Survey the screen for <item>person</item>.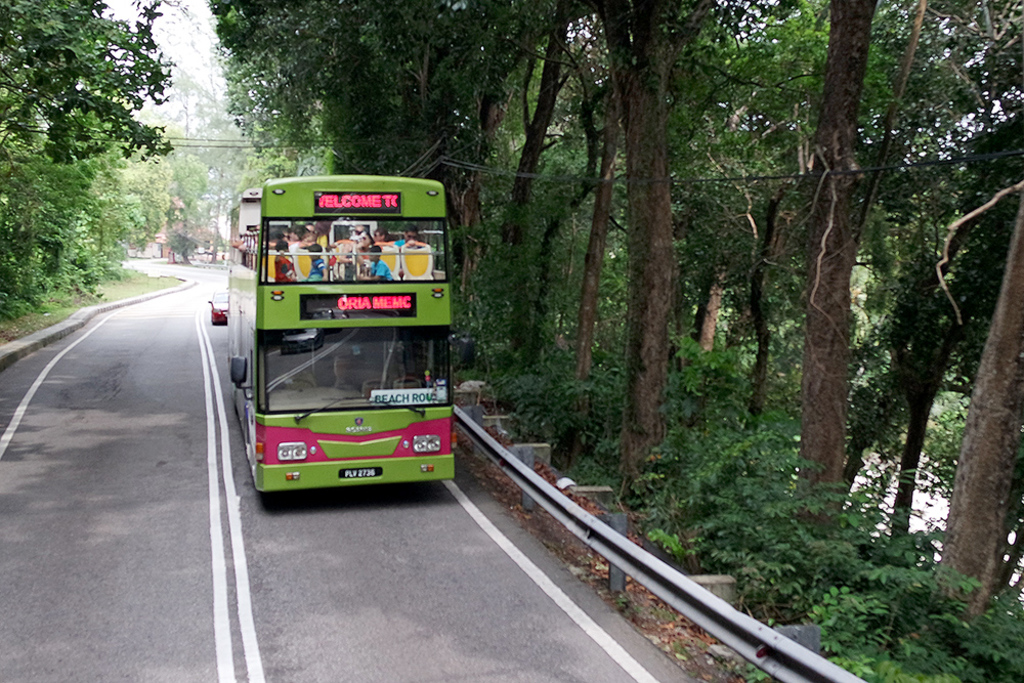
Survey found: <bbox>354, 245, 393, 289</bbox>.
